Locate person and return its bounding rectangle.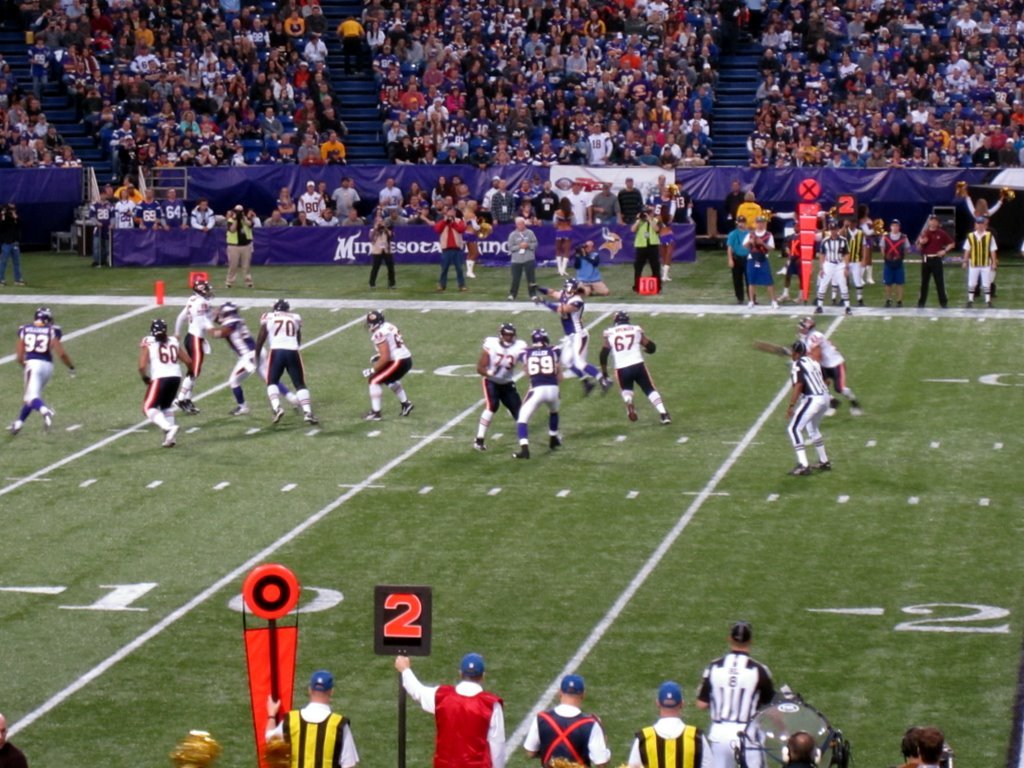
detection(510, 330, 563, 463).
